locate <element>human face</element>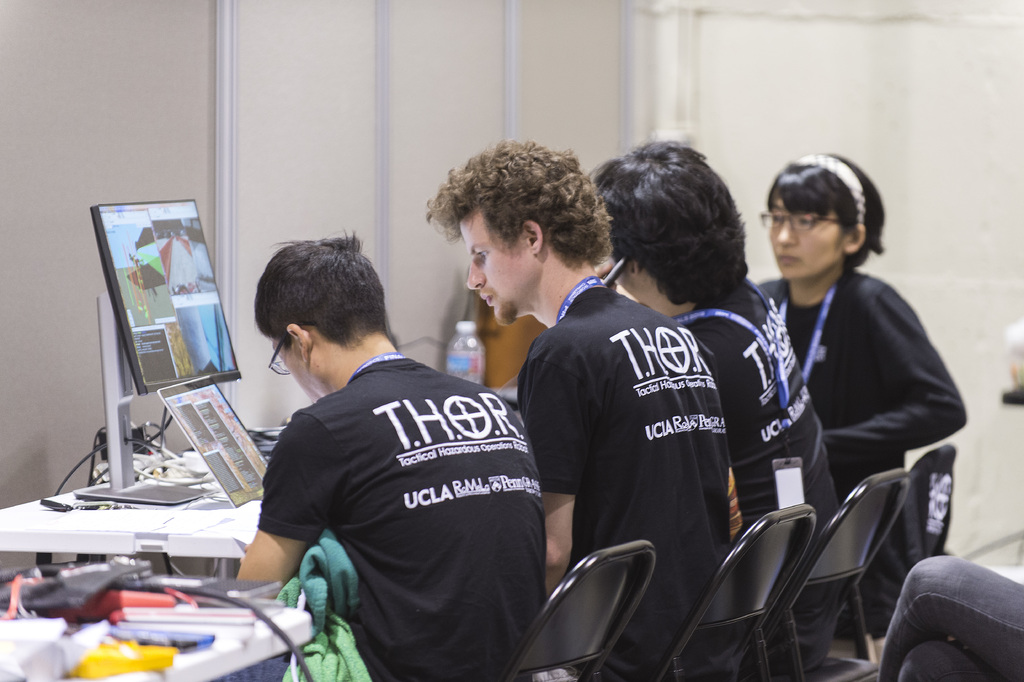
bbox(271, 340, 321, 406)
